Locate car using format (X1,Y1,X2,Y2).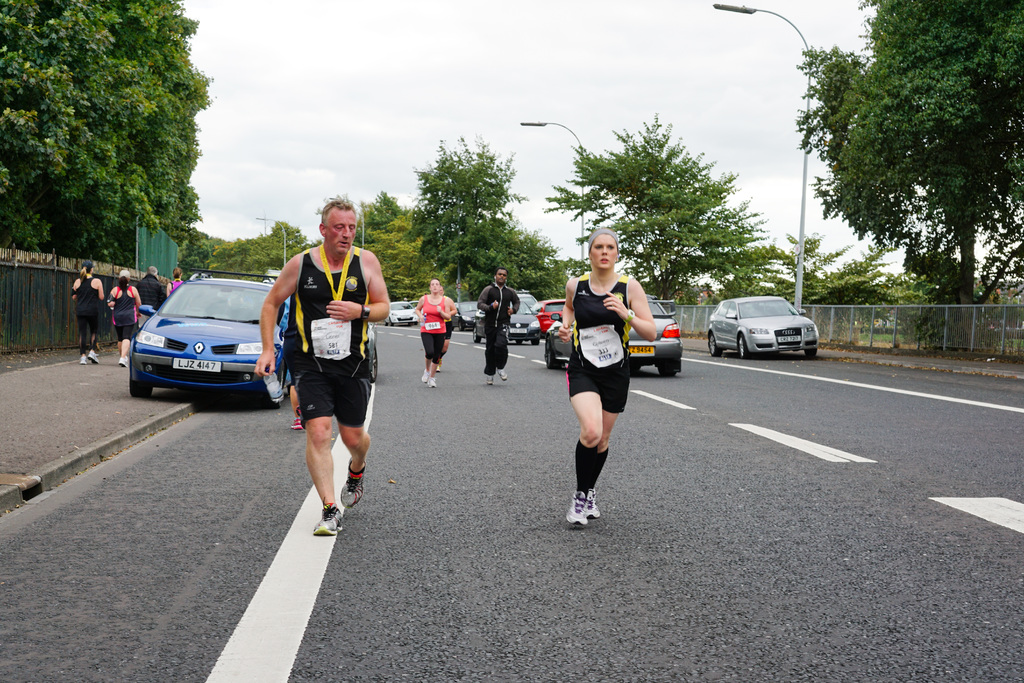
(451,300,477,328).
